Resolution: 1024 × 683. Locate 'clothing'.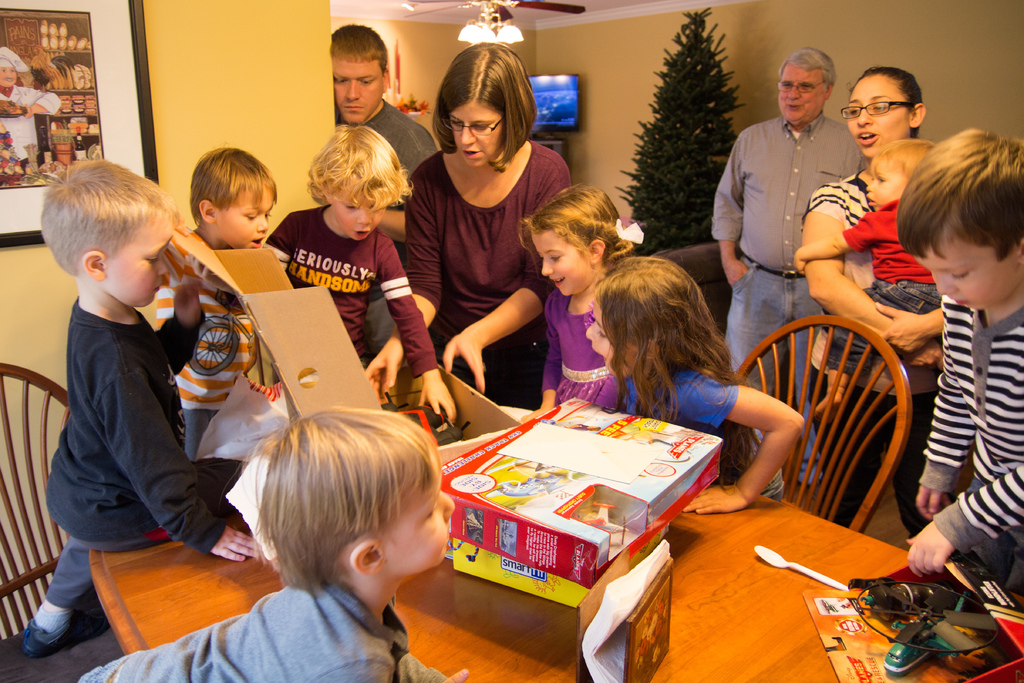
[x1=543, y1=286, x2=623, y2=403].
